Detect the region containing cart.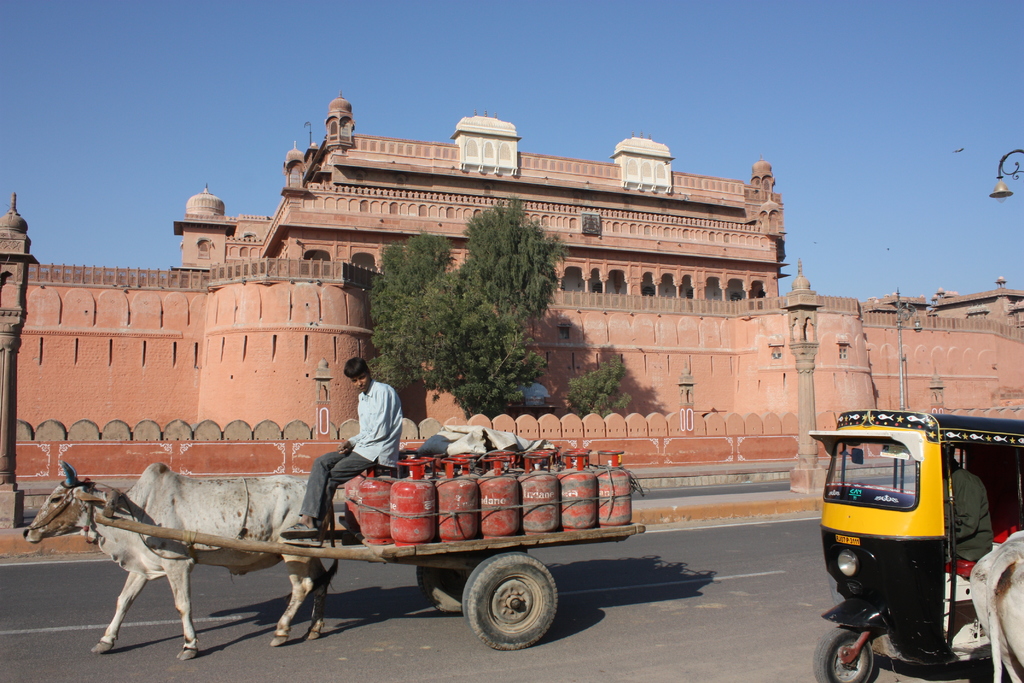
crop(90, 484, 646, 651).
